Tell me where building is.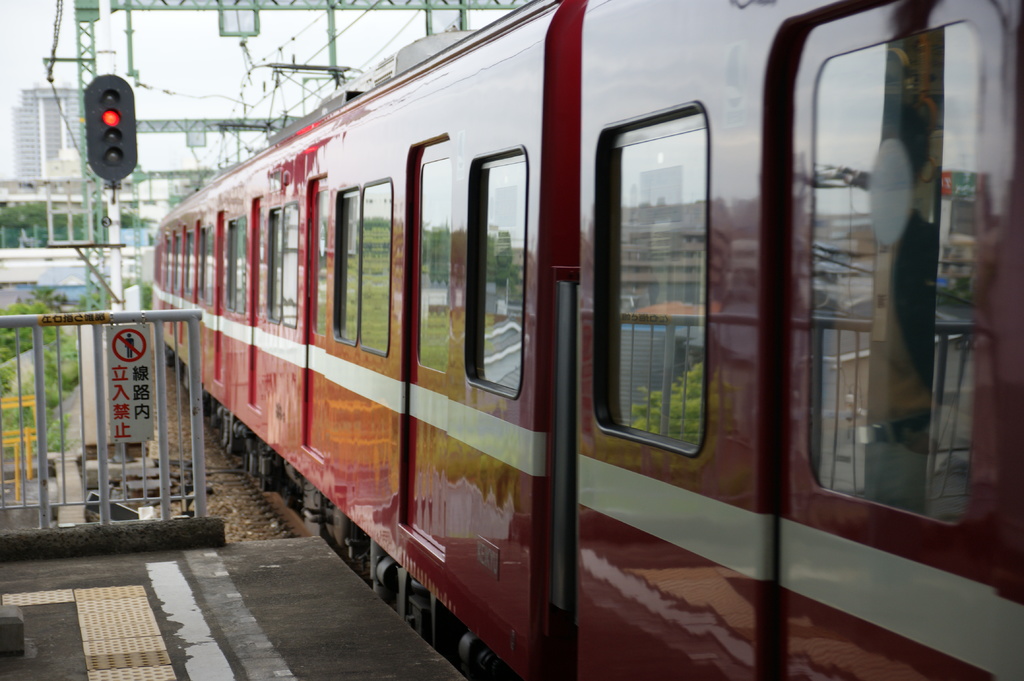
building is at box=[9, 81, 86, 192].
